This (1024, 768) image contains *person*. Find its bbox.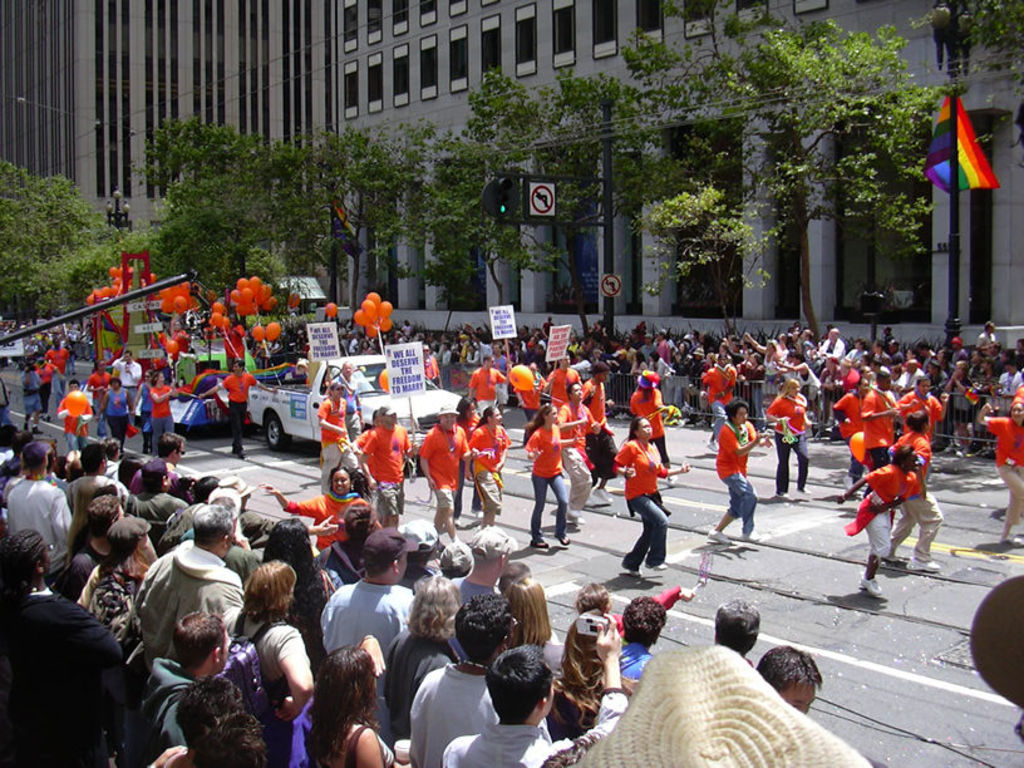
<box>714,389,781,552</box>.
